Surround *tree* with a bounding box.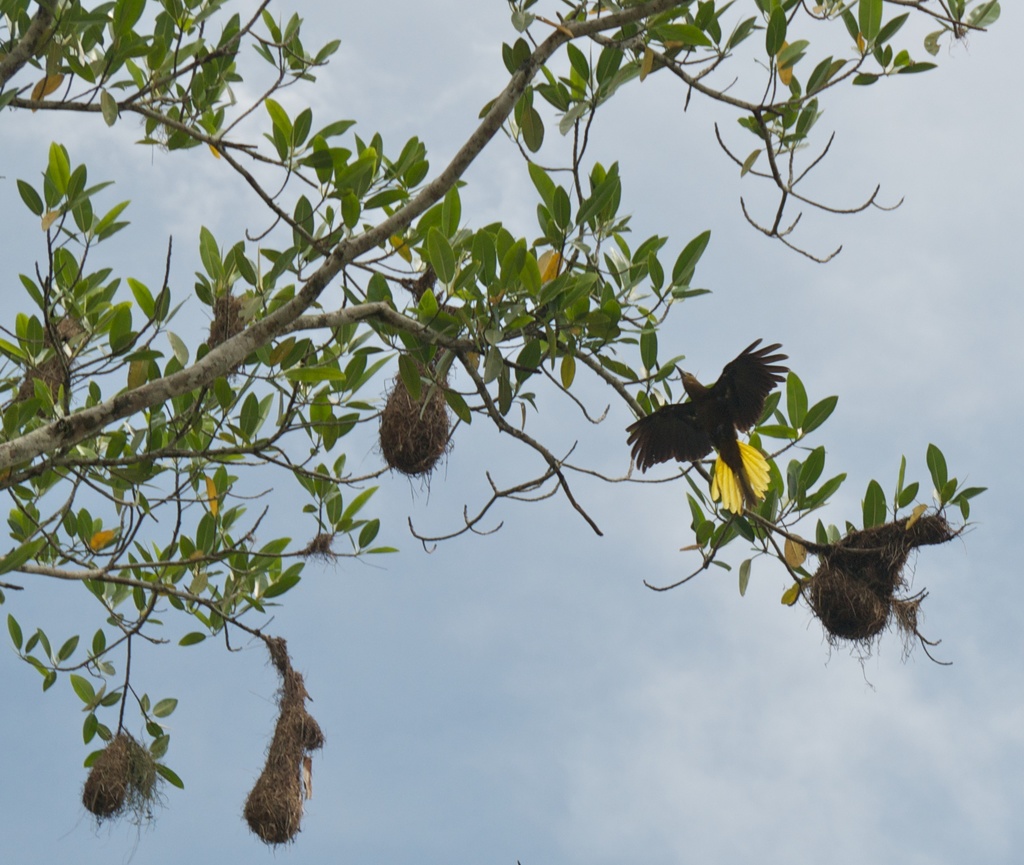
[0,0,977,864].
